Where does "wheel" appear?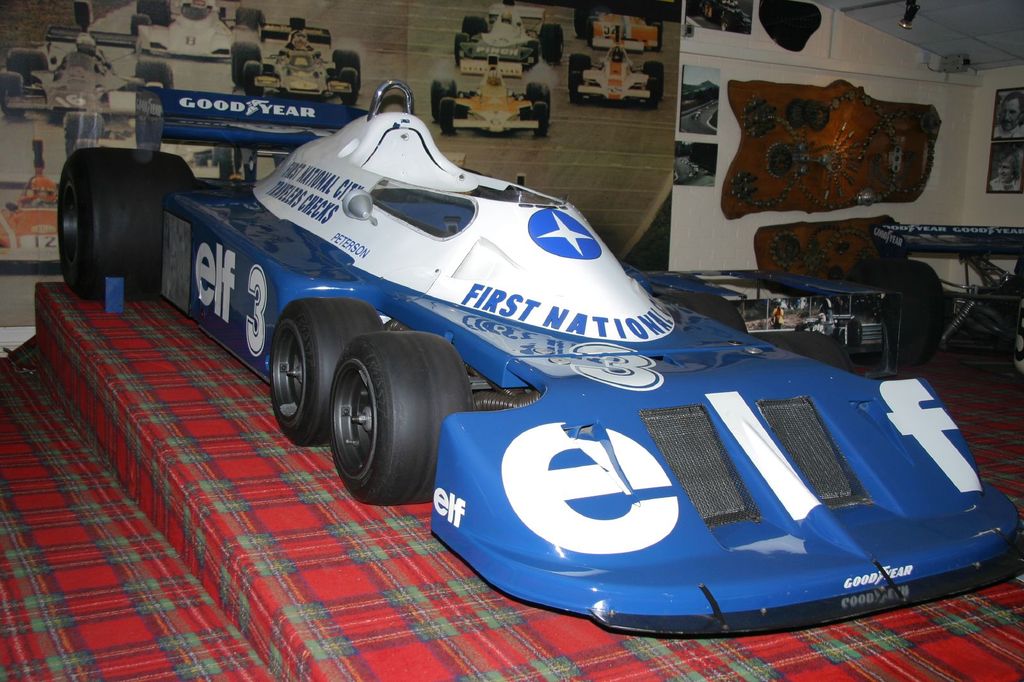
Appears at bbox=[660, 293, 748, 331].
